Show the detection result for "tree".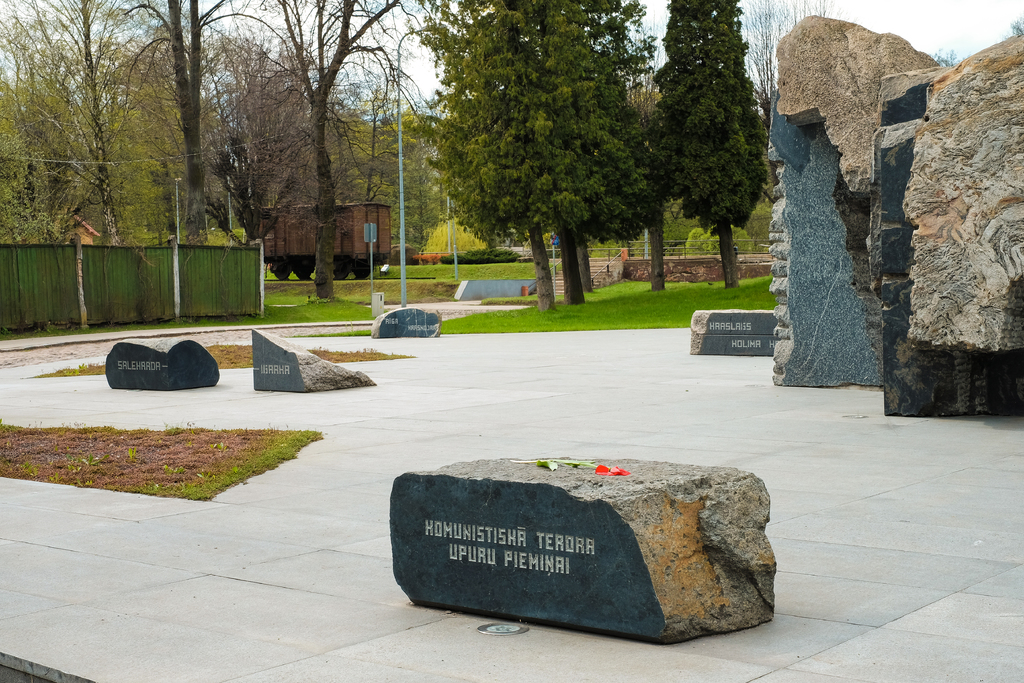
pyautogui.locateOnScreen(406, 0, 674, 315).
